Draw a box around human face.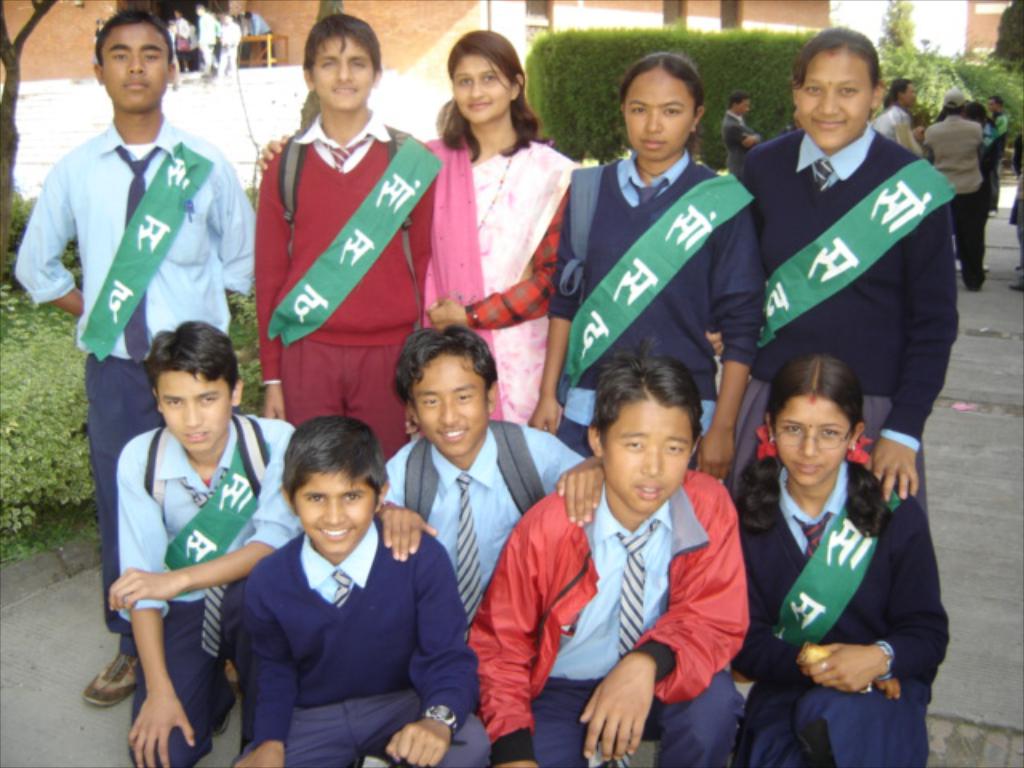
BBox(622, 62, 693, 157).
